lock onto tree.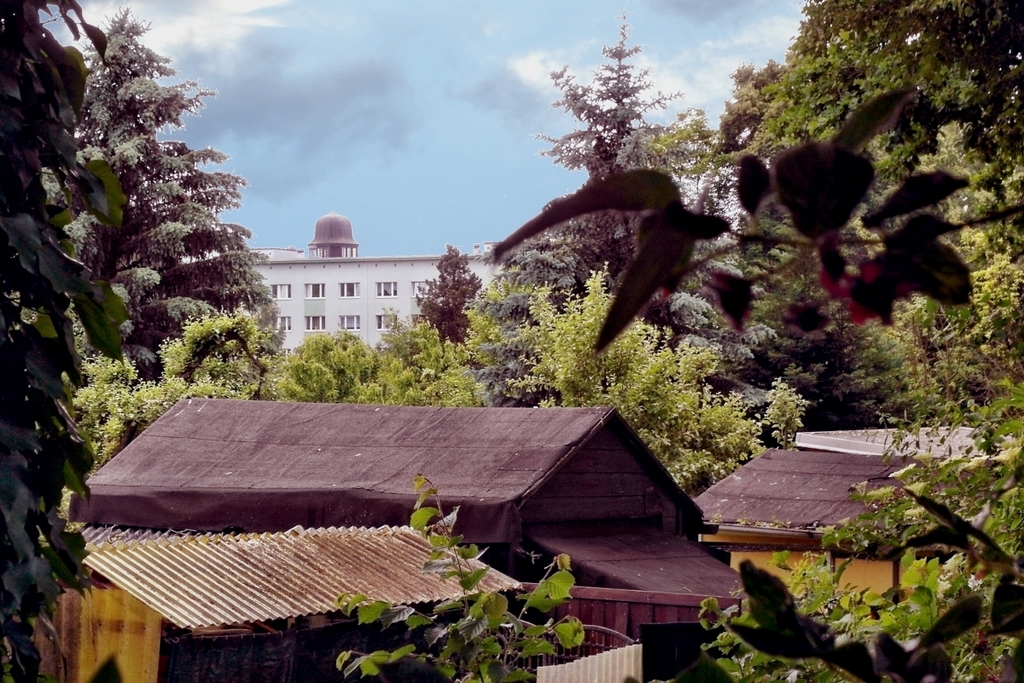
Locked: (0,0,137,682).
